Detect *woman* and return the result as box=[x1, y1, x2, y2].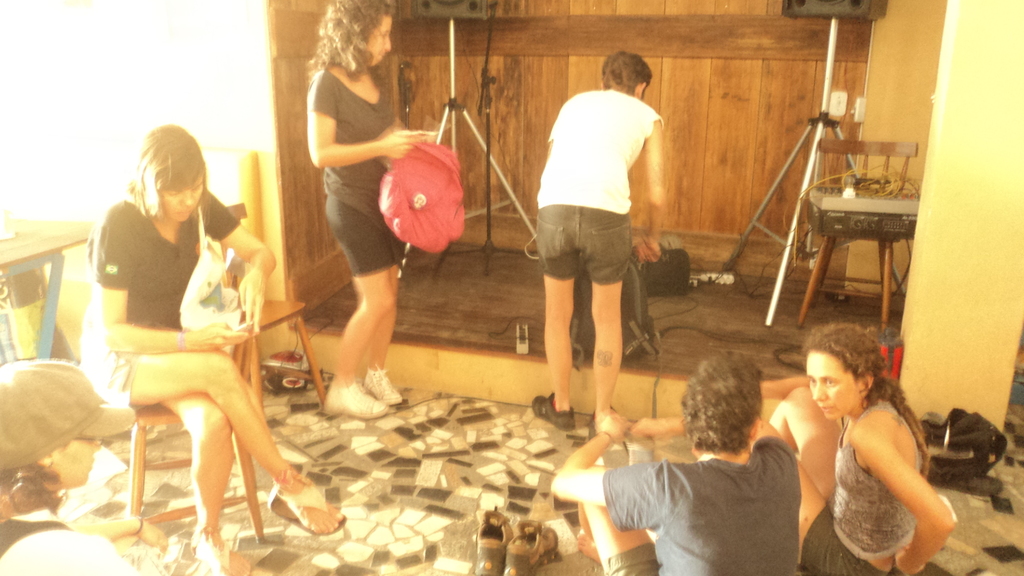
box=[305, 0, 441, 424].
